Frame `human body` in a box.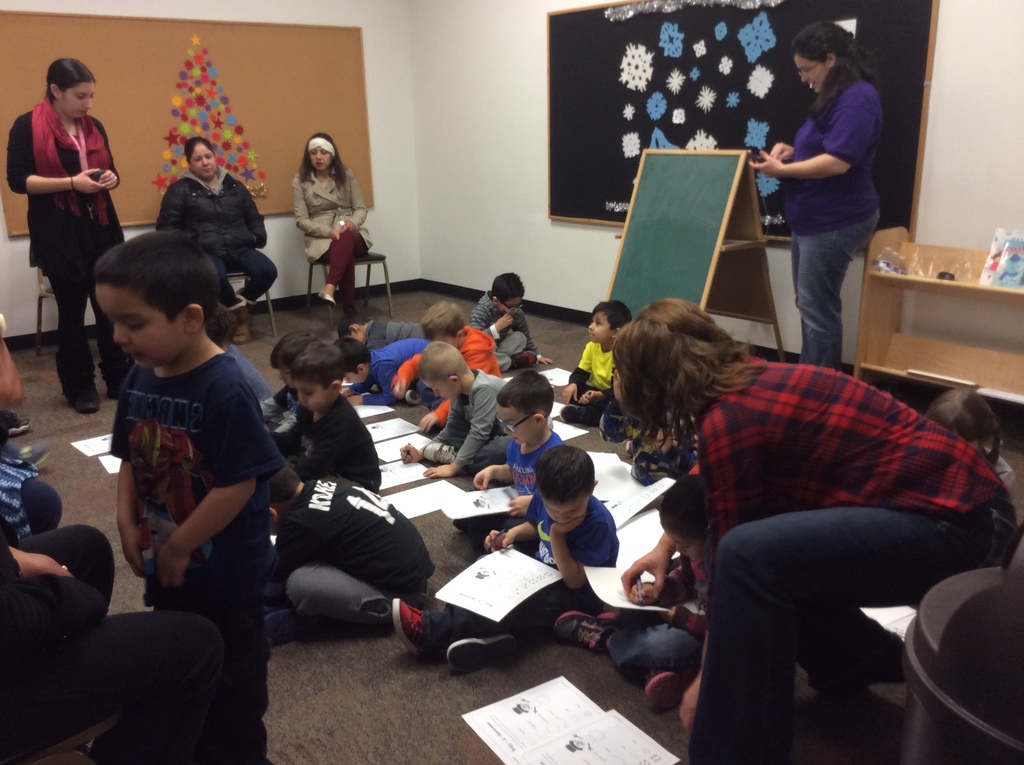
x1=0, y1=448, x2=62, y2=544.
